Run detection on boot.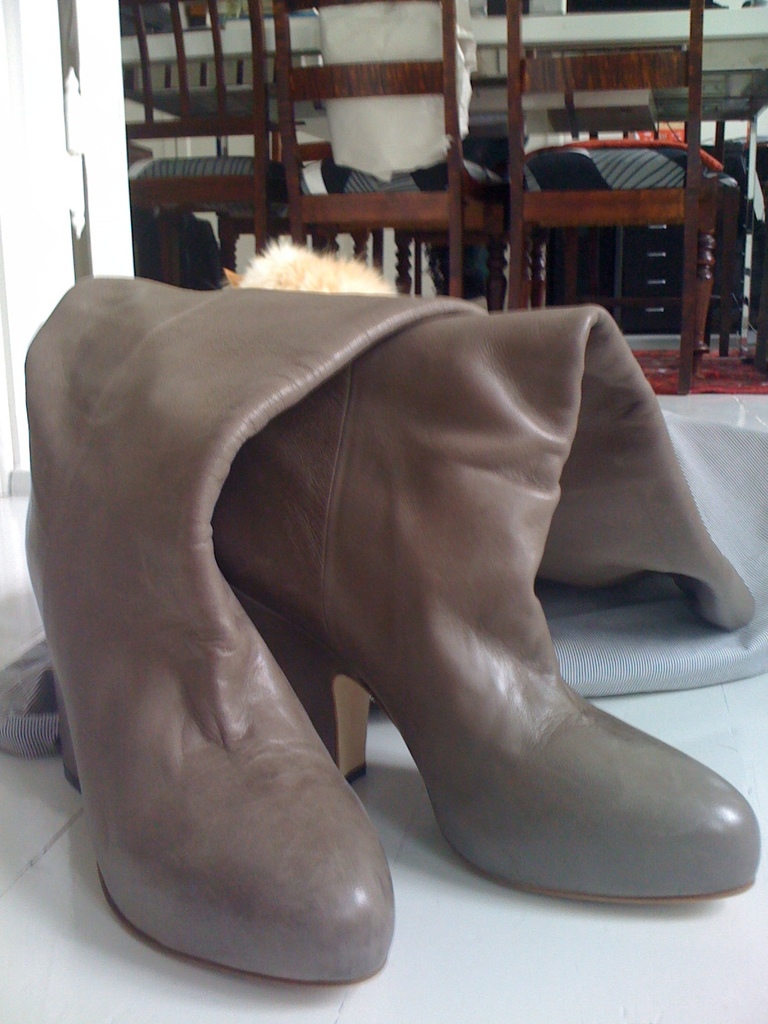
Result: detection(24, 238, 485, 978).
